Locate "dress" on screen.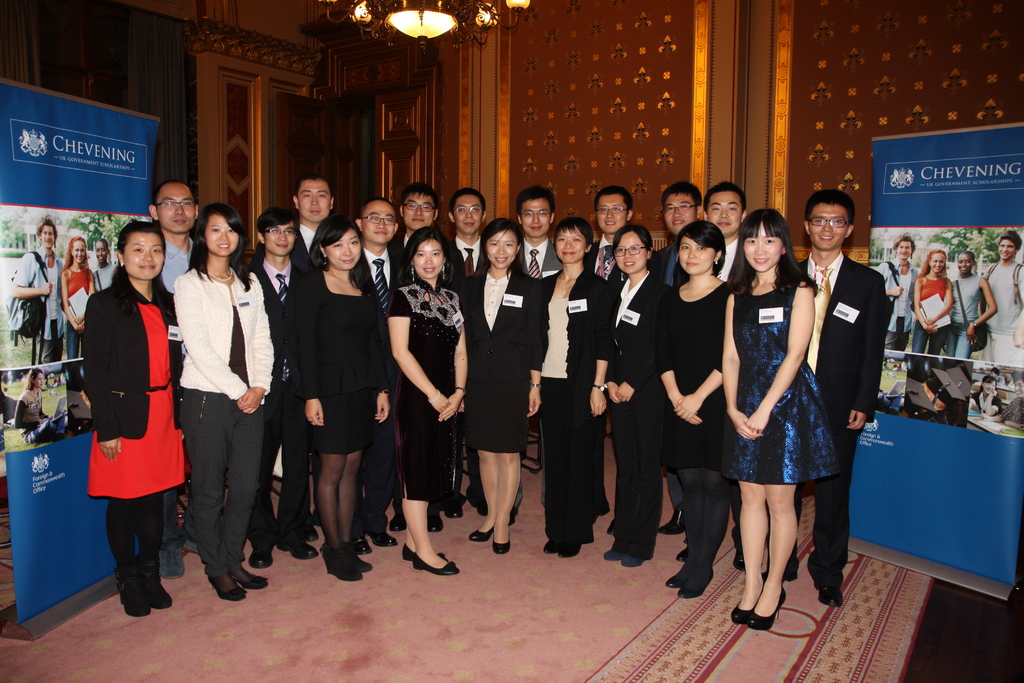
On screen at {"x1": 460, "y1": 272, "x2": 550, "y2": 454}.
